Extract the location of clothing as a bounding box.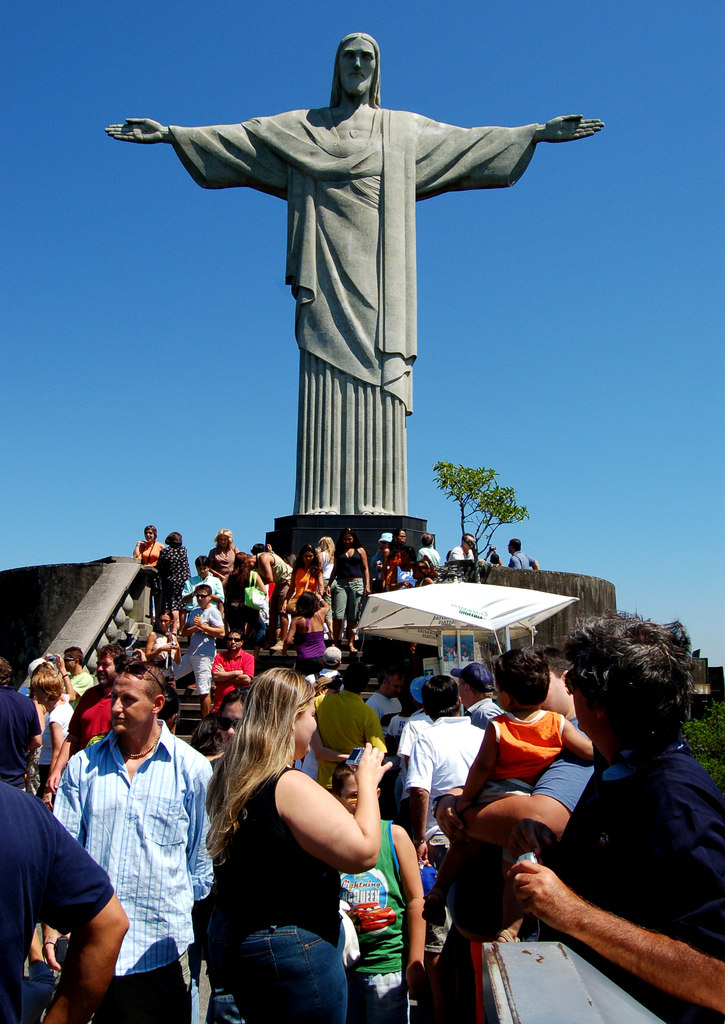
(414, 715, 487, 858).
